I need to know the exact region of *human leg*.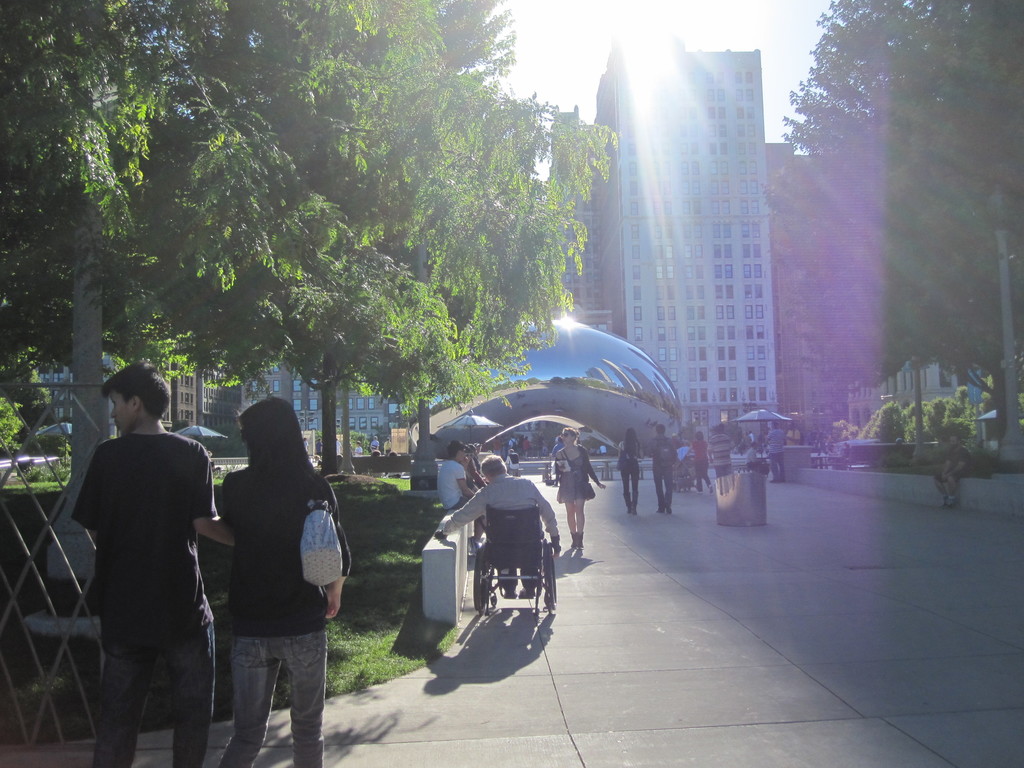
Region: [x1=620, y1=474, x2=630, y2=517].
